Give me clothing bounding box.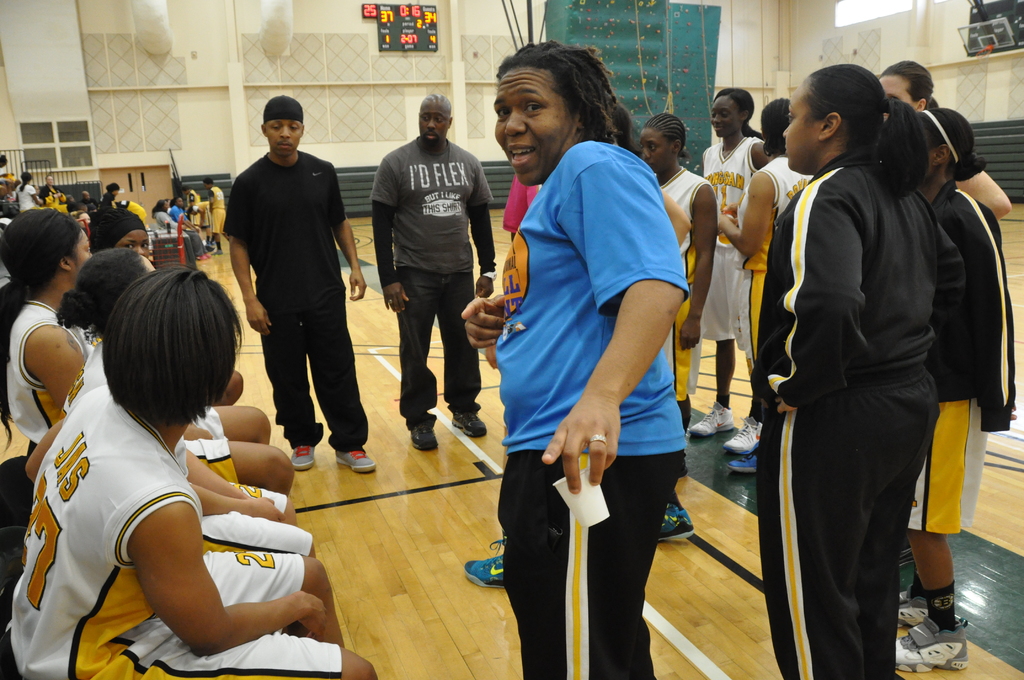
369 134 497 433.
